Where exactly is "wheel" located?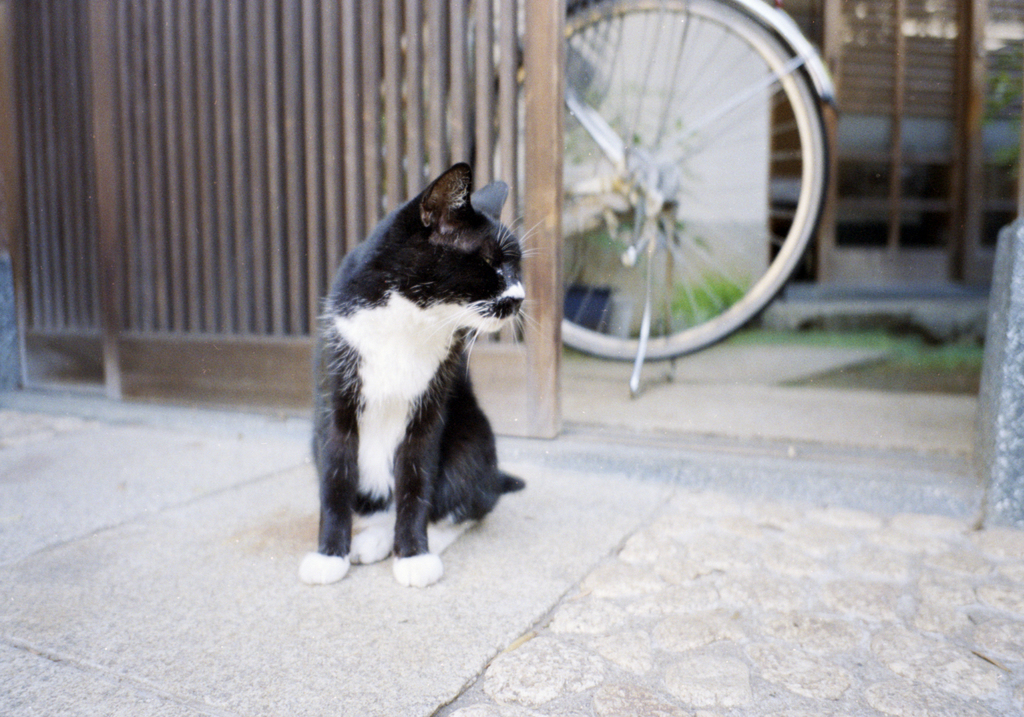
Its bounding box is box(481, 0, 828, 356).
